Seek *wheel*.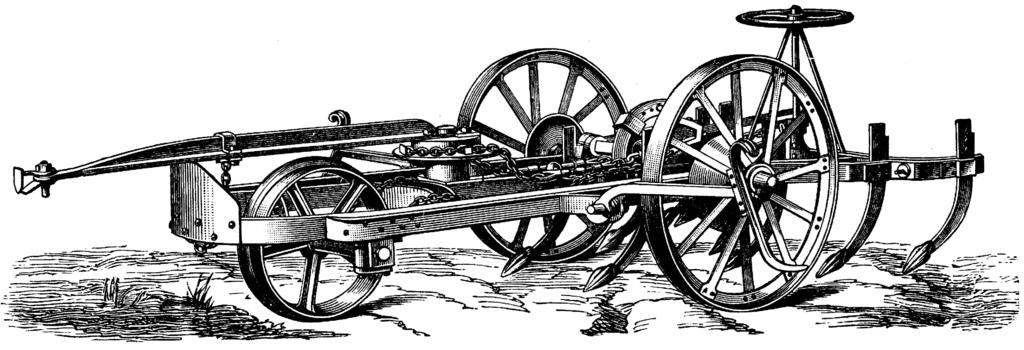
<box>232,161,376,308</box>.
